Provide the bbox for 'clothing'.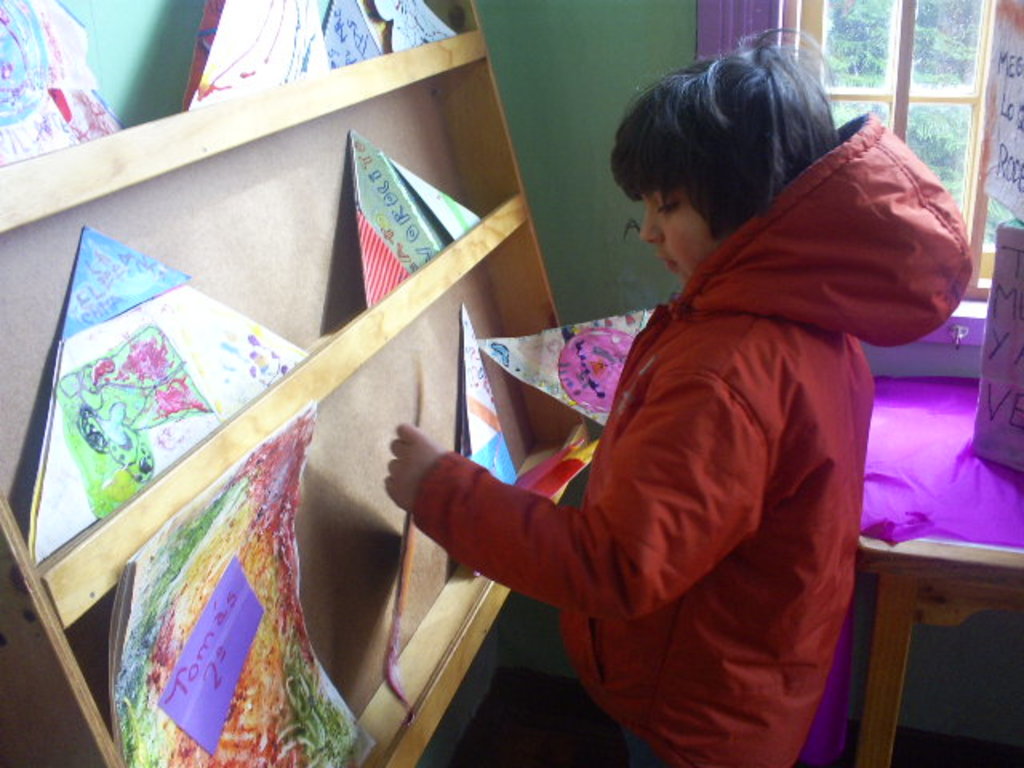
(left=437, top=150, right=909, bottom=750).
